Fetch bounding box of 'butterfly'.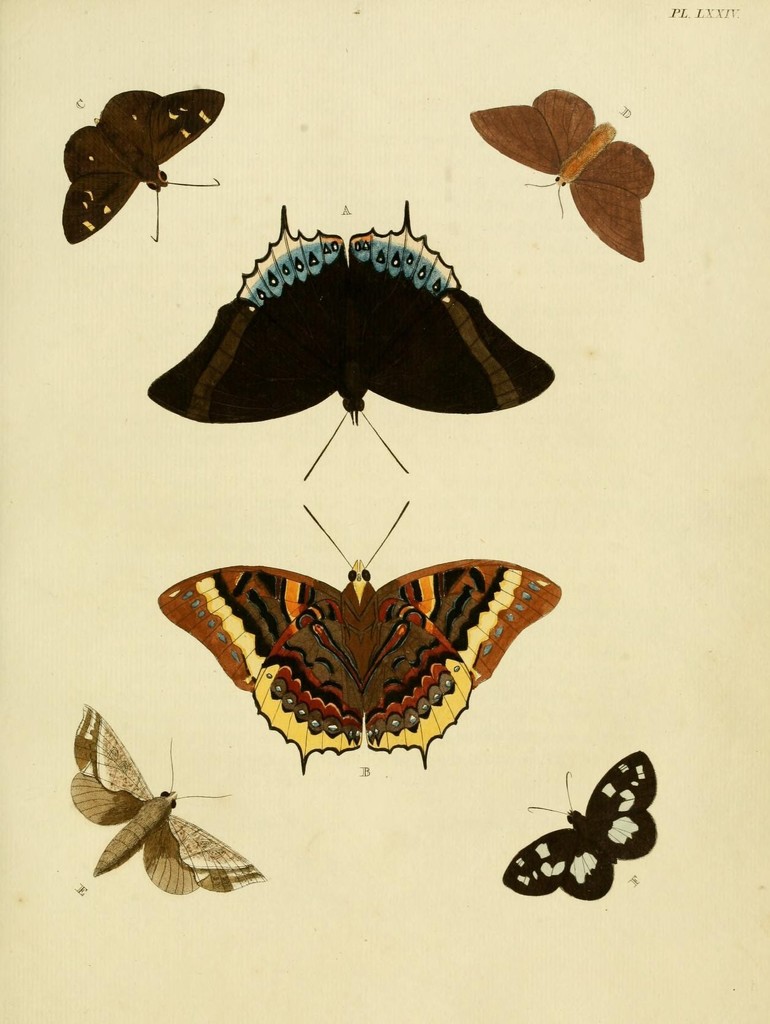
Bbox: <region>177, 542, 547, 787</region>.
